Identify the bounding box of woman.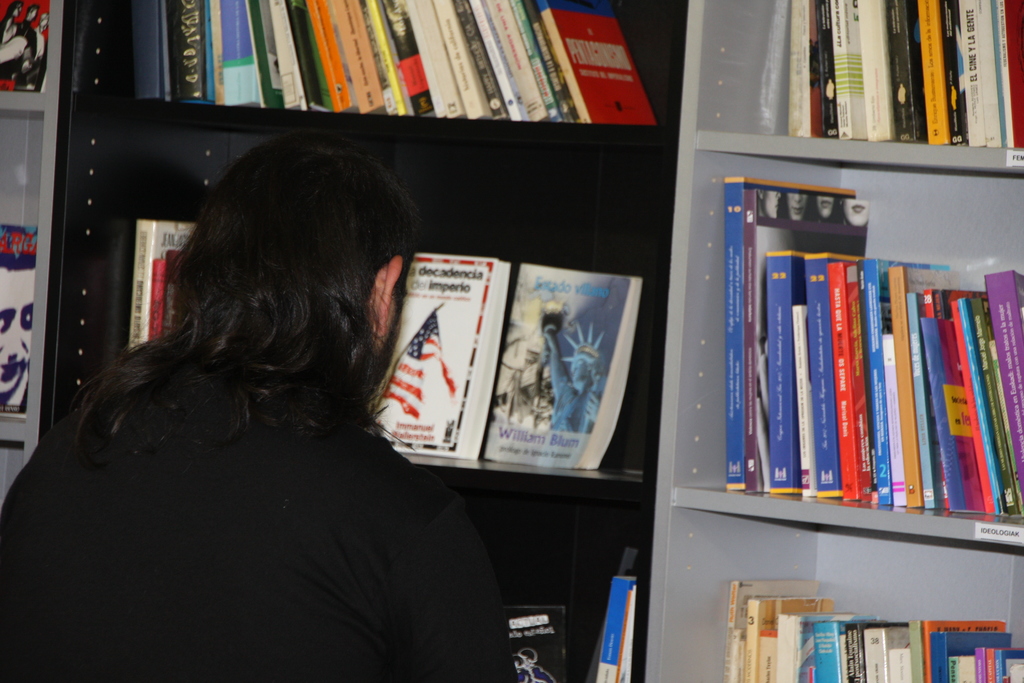
<bbox>35, 99, 518, 675</bbox>.
